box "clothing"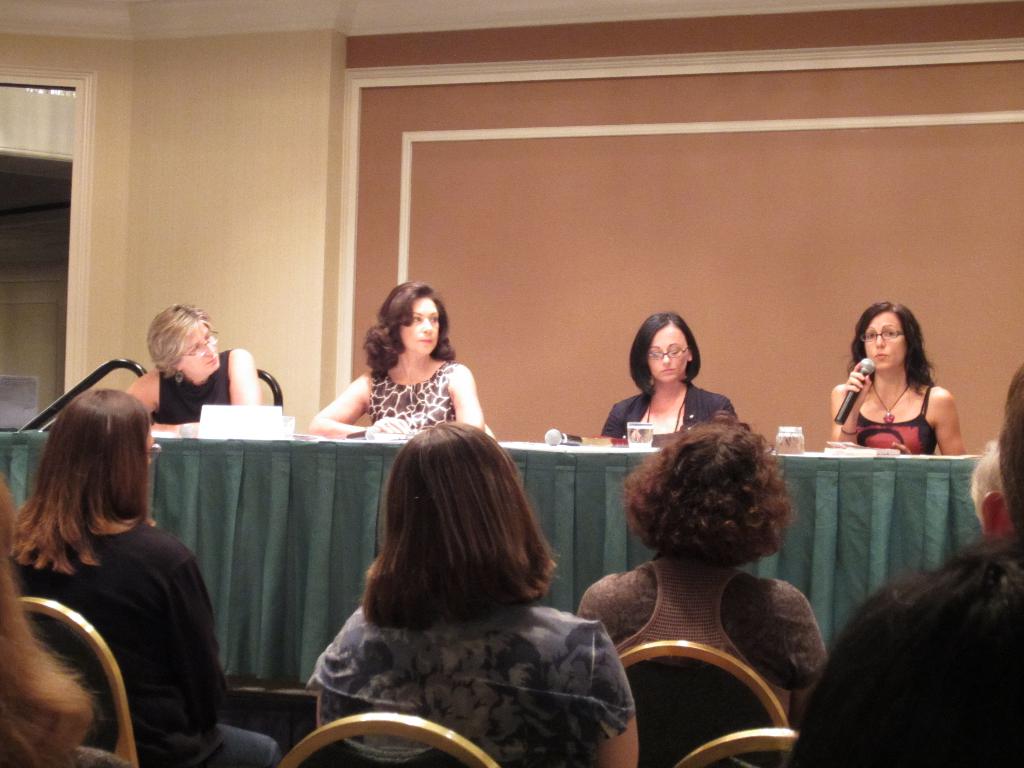
detection(837, 352, 959, 461)
